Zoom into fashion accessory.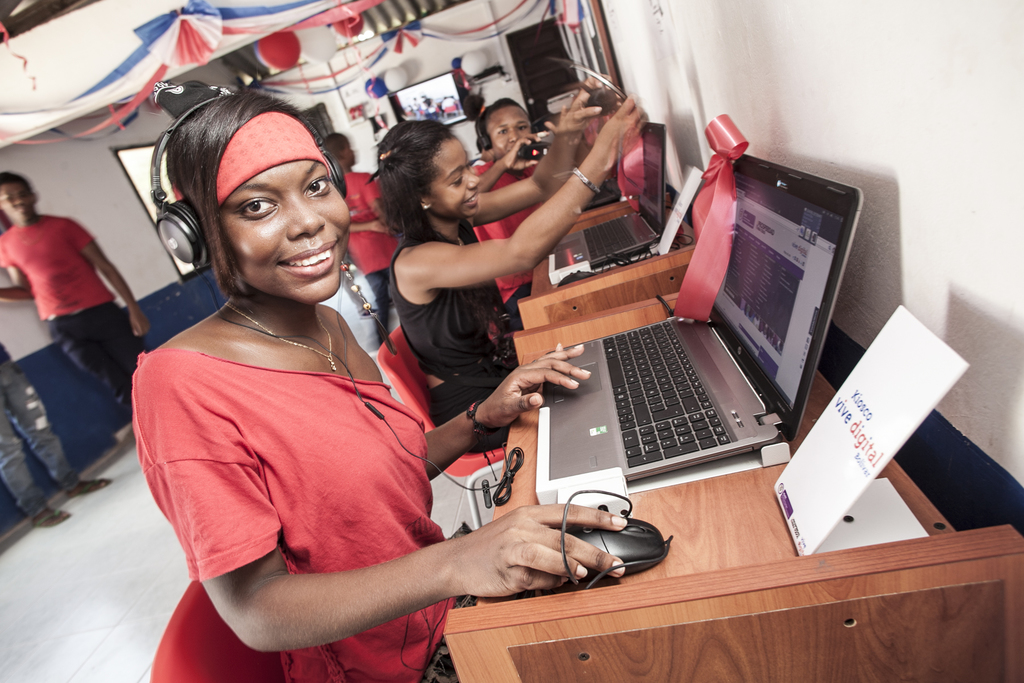
Zoom target: region(215, 299, 337, 372).
